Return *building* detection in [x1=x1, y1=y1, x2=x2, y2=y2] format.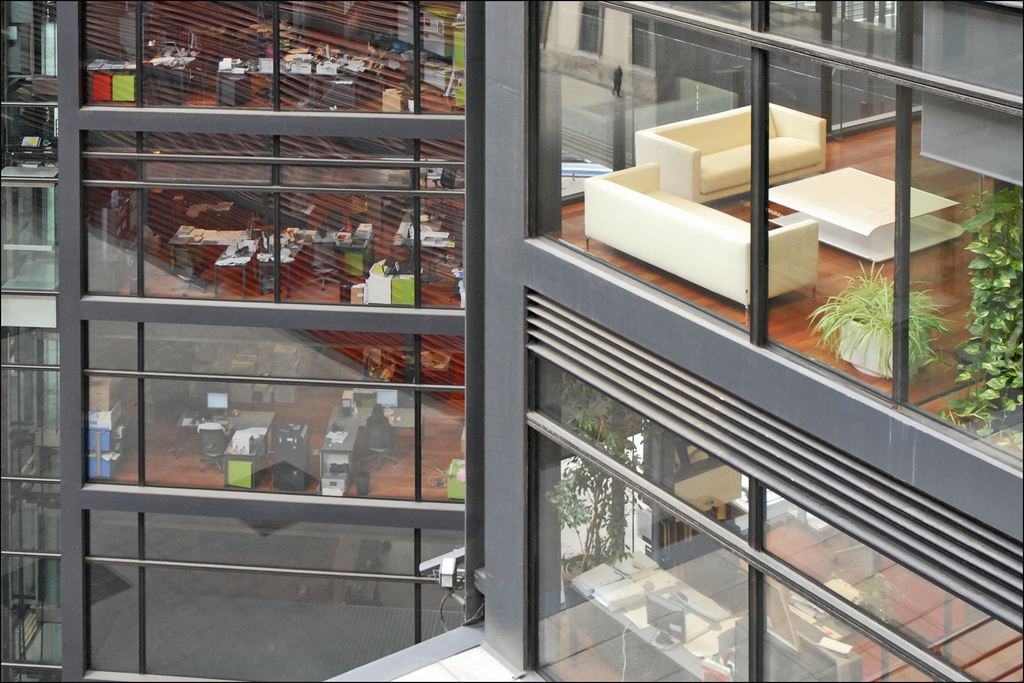
[x1=0, y1=0, x2=1023, y2=682].
